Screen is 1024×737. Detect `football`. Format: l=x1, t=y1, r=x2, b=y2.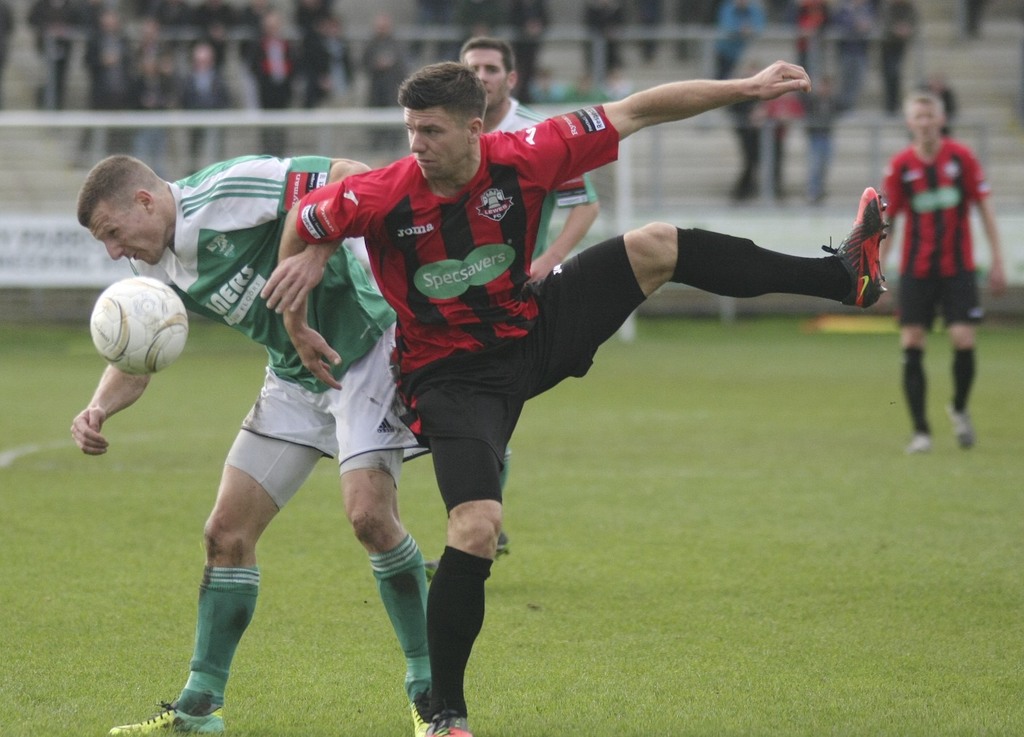
l=89, t=274, r=188, b=372.
